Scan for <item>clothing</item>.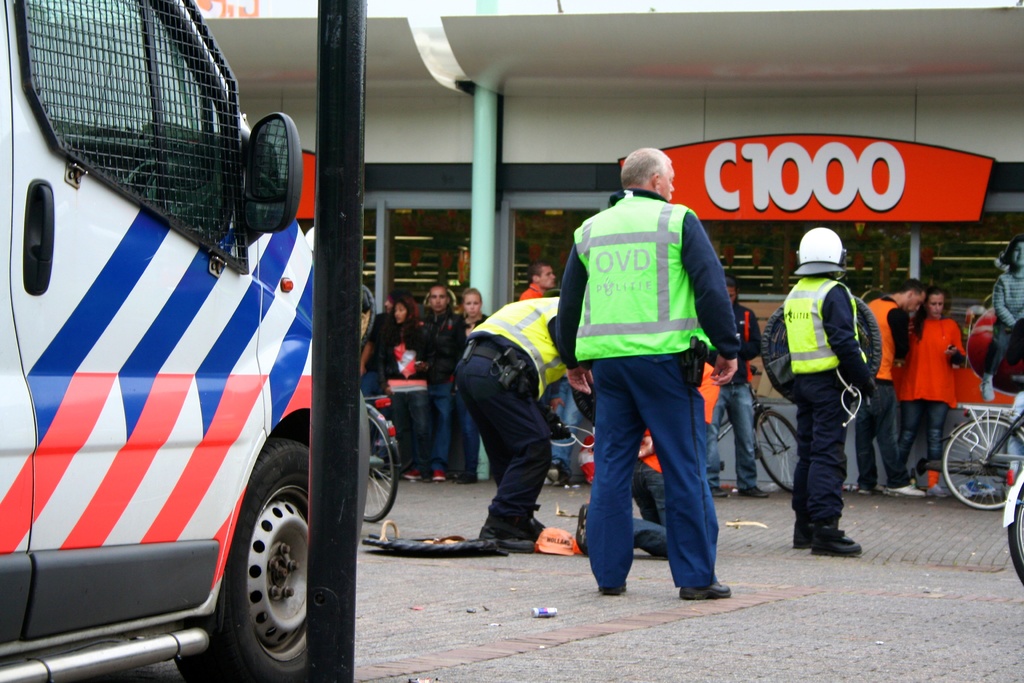
Scan result: box=[780, 276, 875, 537].
